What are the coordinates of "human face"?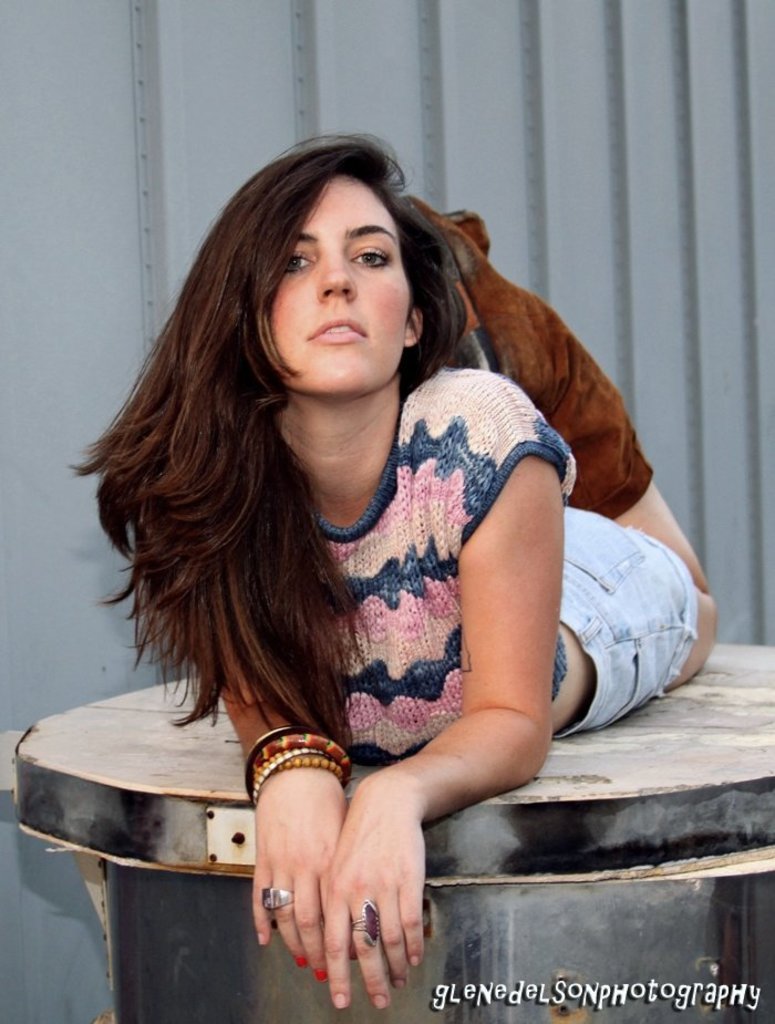
(252,178,425,395).
